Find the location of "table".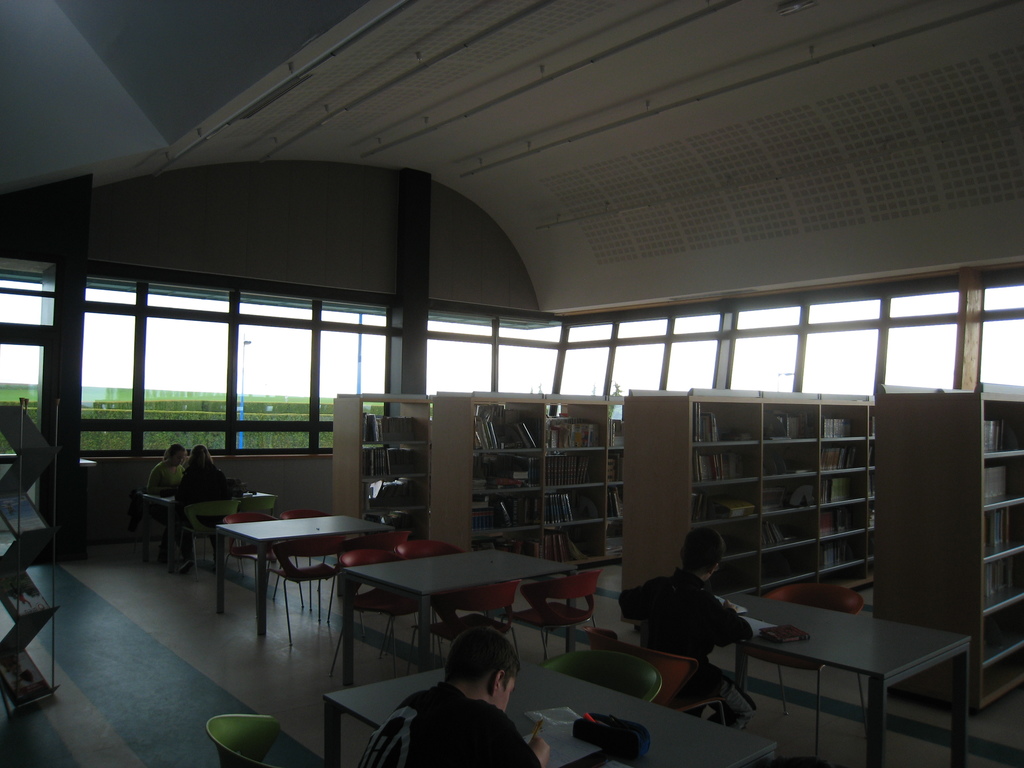
Location: 323:650:777:767.
